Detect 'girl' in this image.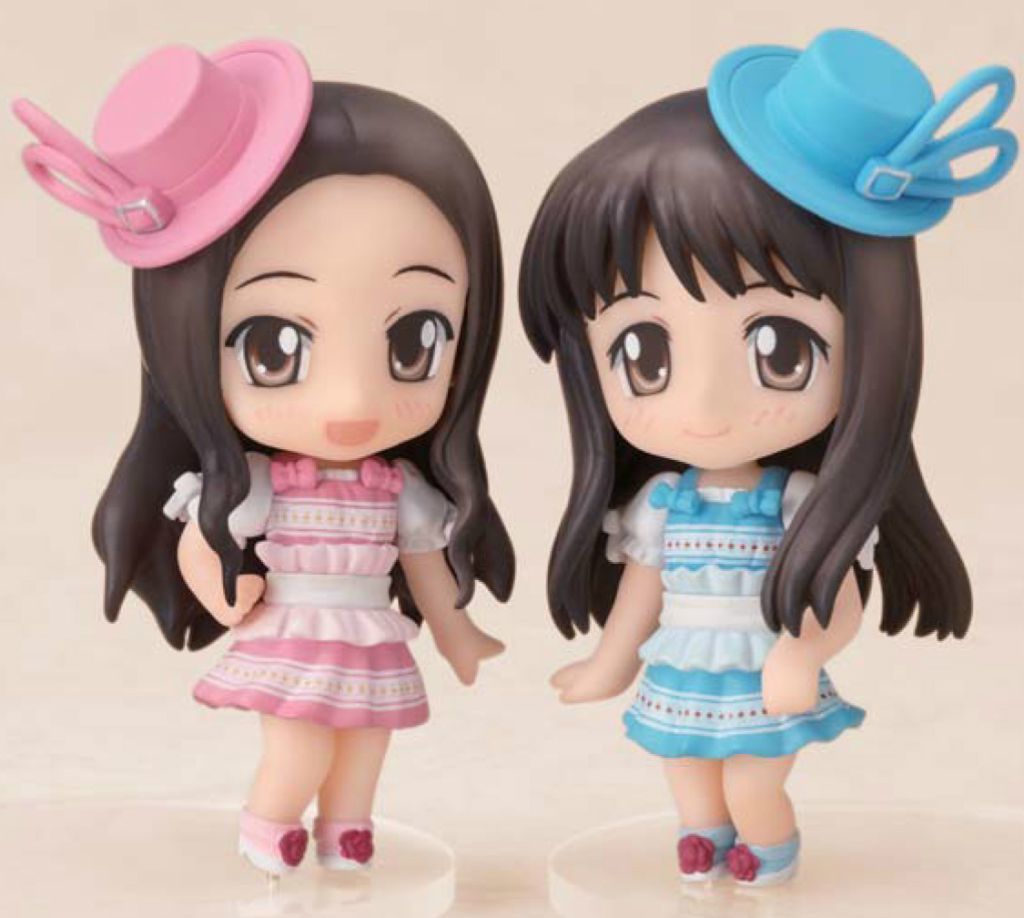
Detection: bbox=(12, 30, 515, 873).
